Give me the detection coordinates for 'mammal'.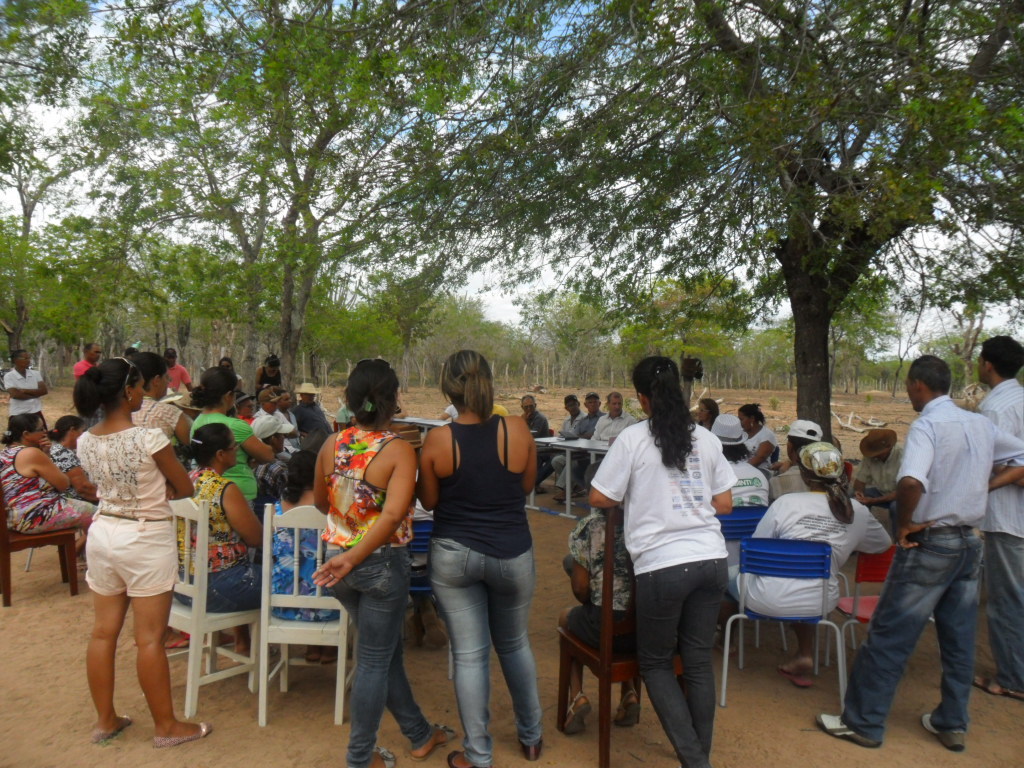
(left=73, top=341, right=95, bottom=376).
